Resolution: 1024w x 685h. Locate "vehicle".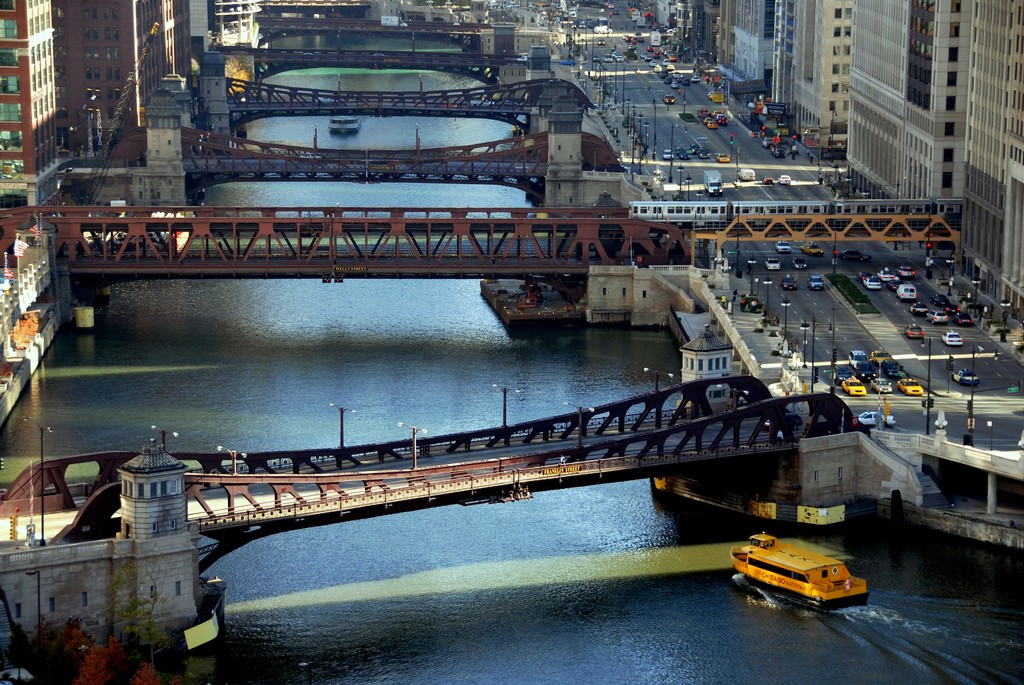
772:143:788:159.
